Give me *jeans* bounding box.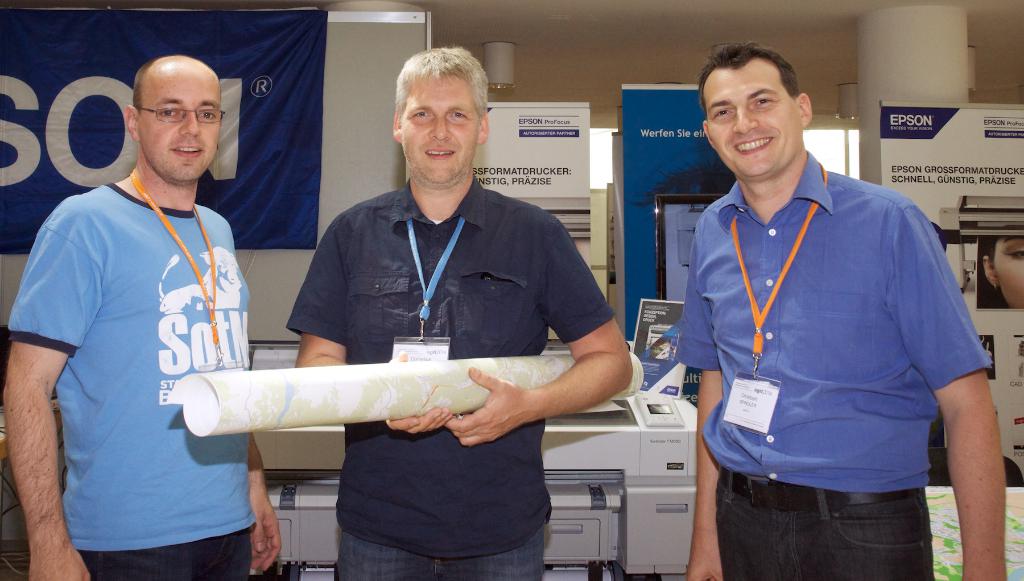
Rect(335, 518, 547, 580).
